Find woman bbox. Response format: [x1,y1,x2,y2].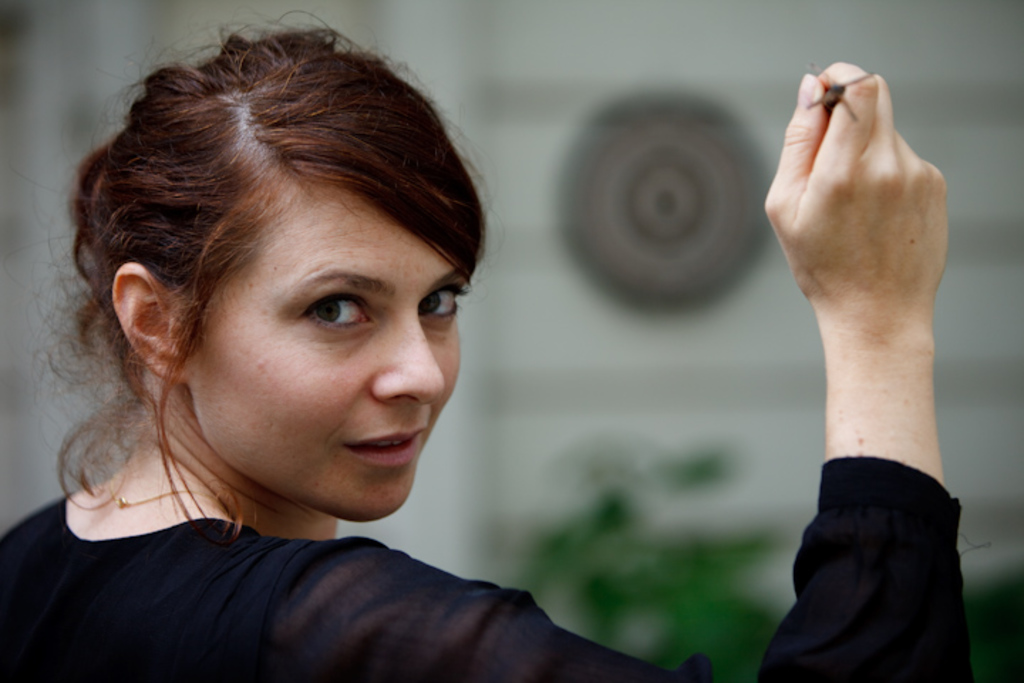
[0,11,997,682].
